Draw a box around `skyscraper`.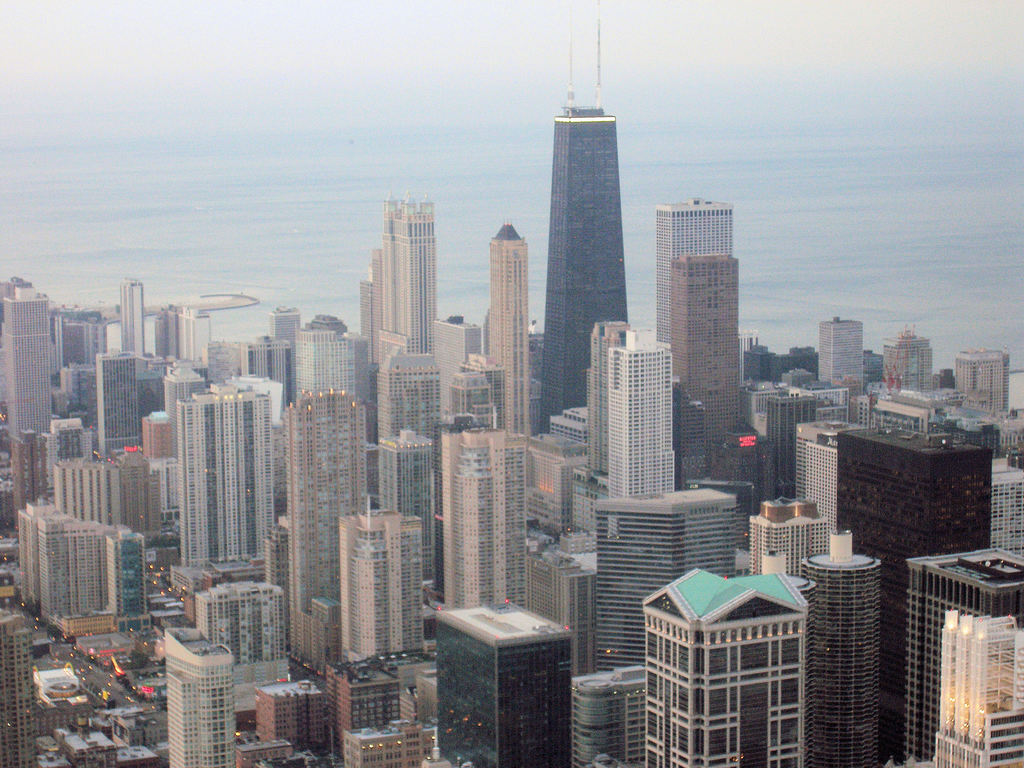
bbox=(271, 303, 307, 351).
